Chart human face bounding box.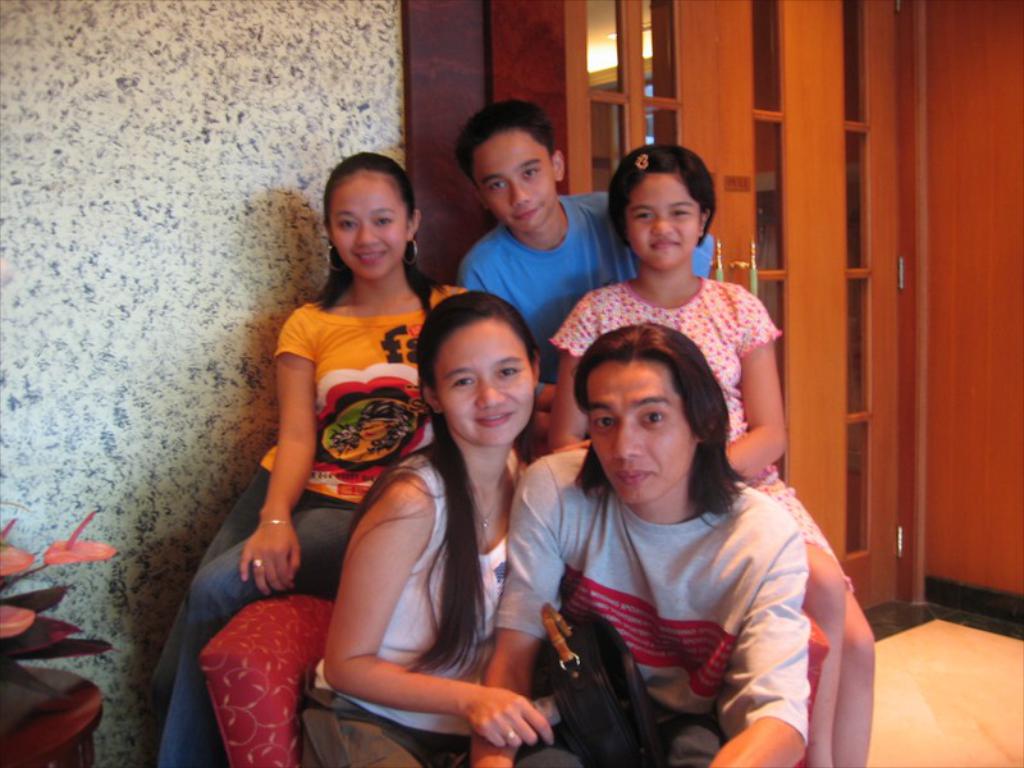
Charted: locate(627, 173, 701, 273).
